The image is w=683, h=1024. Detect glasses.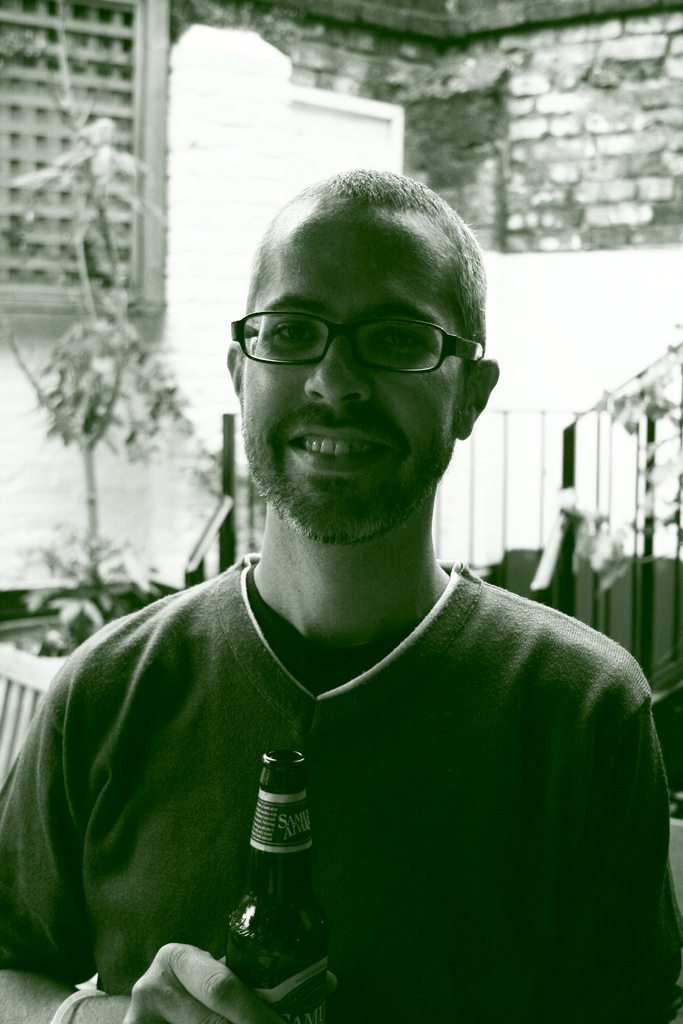
Detection: [x1=228, y1=305, x2=481, y2=378].
